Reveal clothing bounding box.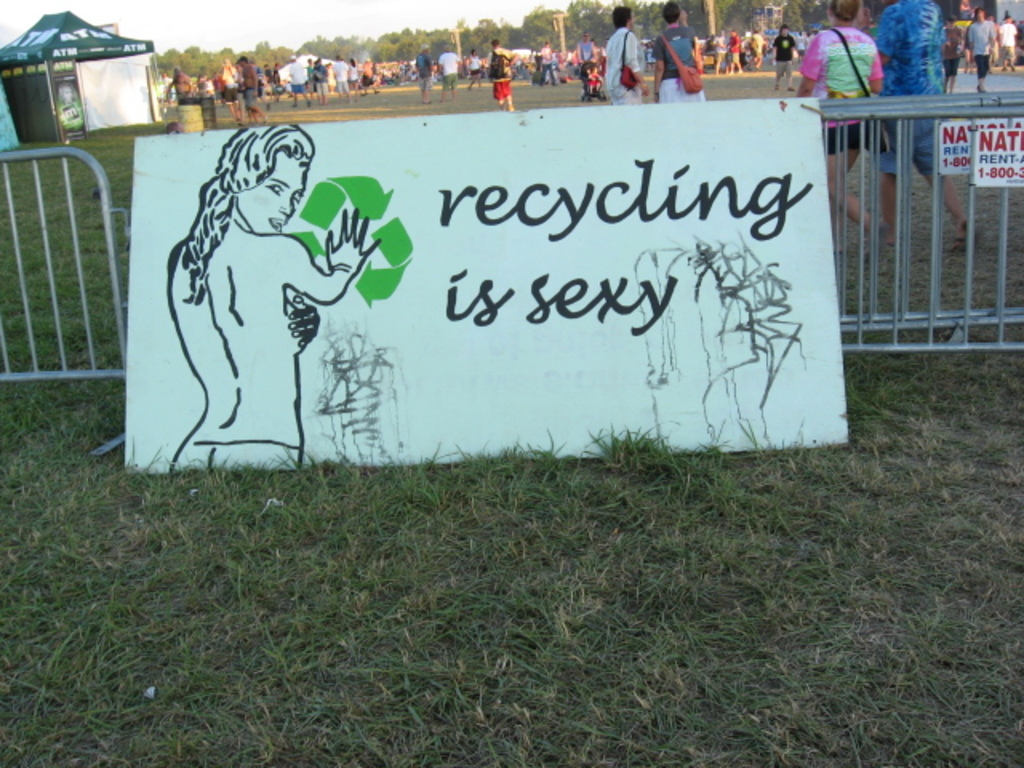
Revealed: crop(874, 0, 949, 104).
